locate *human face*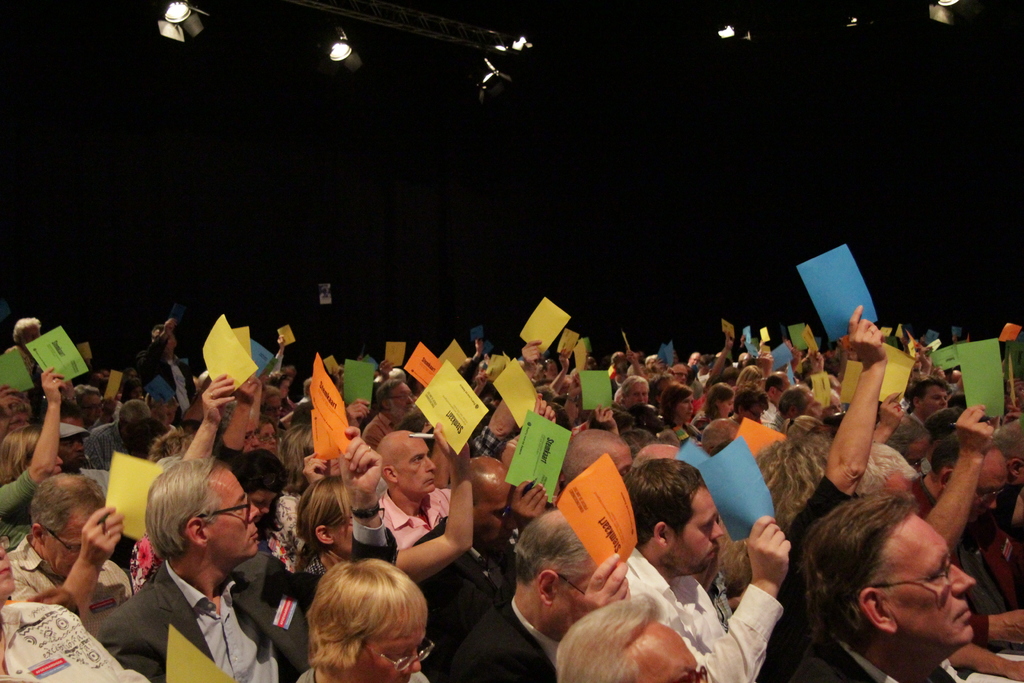
[left=388, top=381, right=419, bottom=411]
